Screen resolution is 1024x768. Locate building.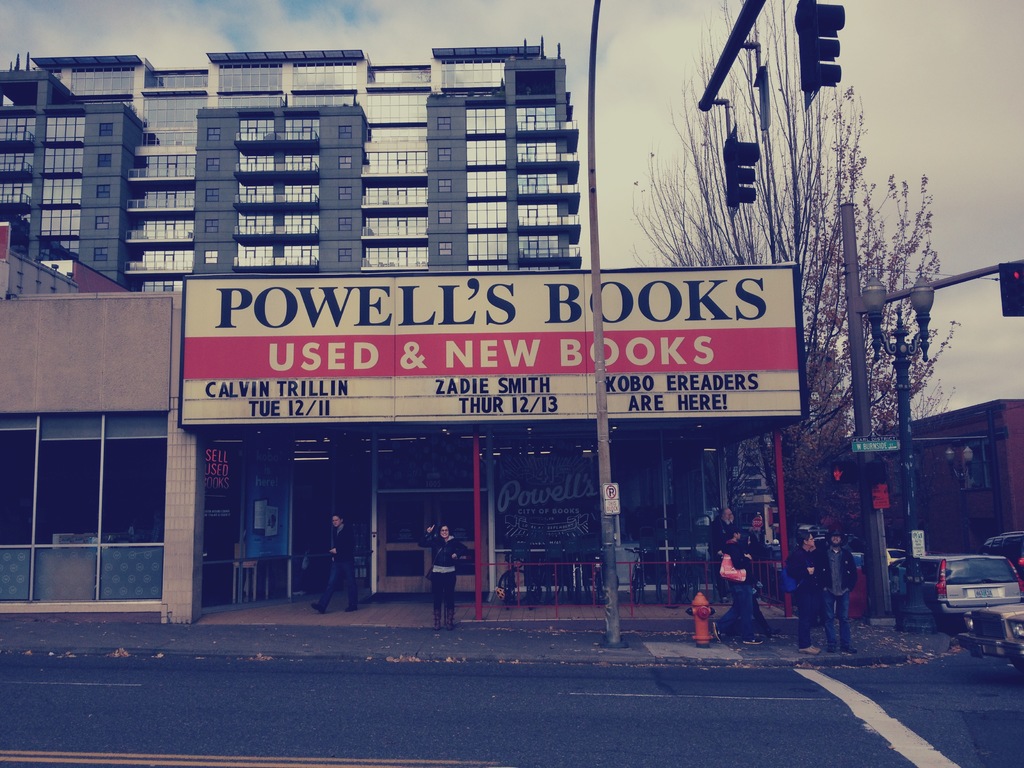
(0,36,587,268).
